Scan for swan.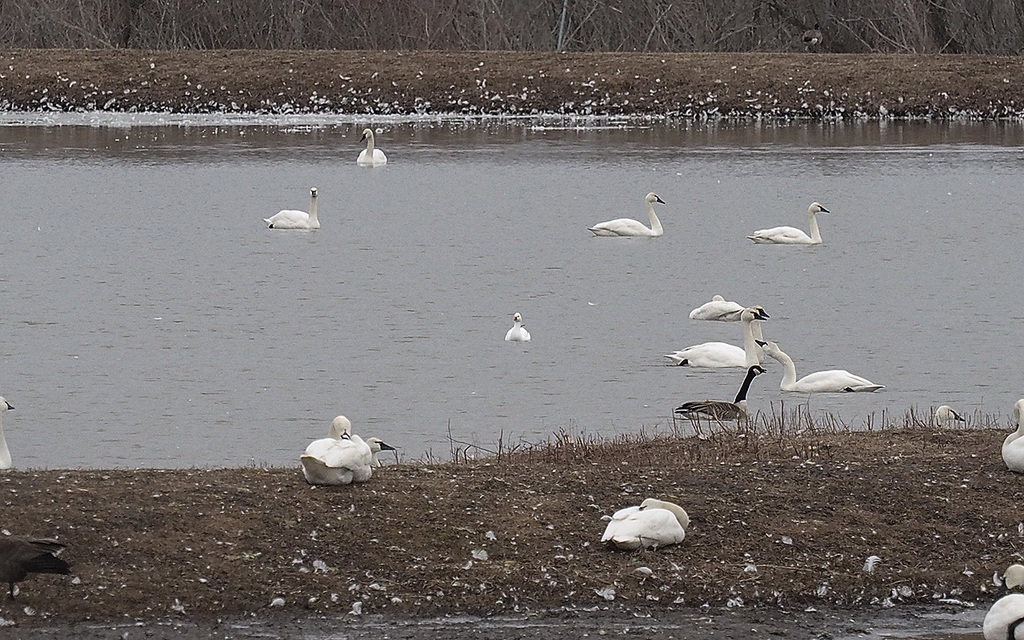
Scan result: {"left": 366, "top": 436, "right": 398, "bottom": 473}.
